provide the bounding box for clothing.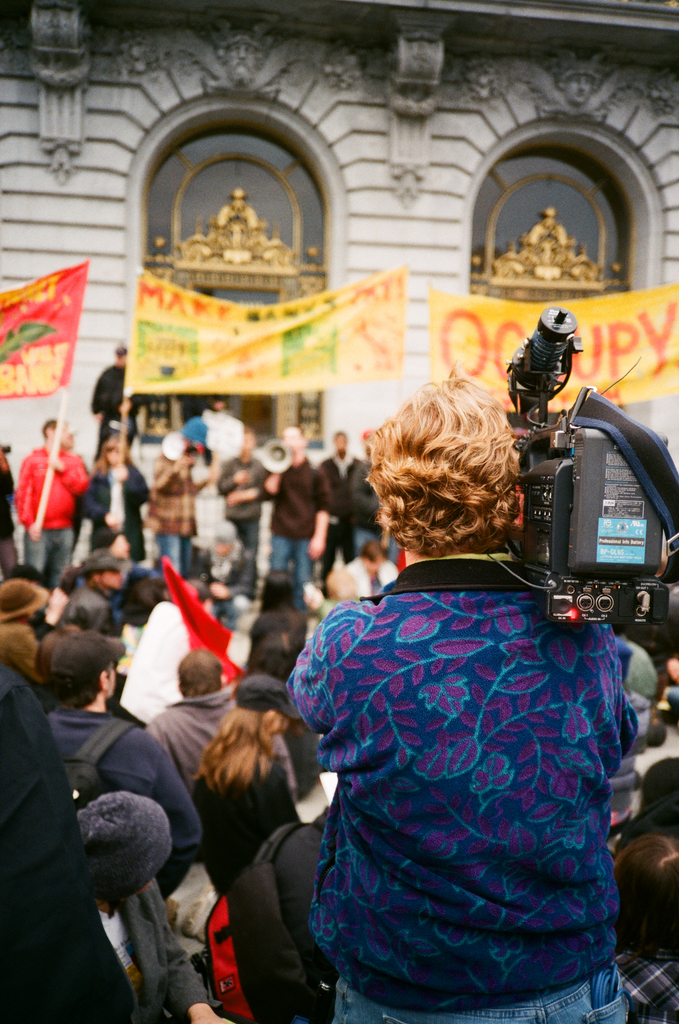
box=[13, 438, 101, 589].
